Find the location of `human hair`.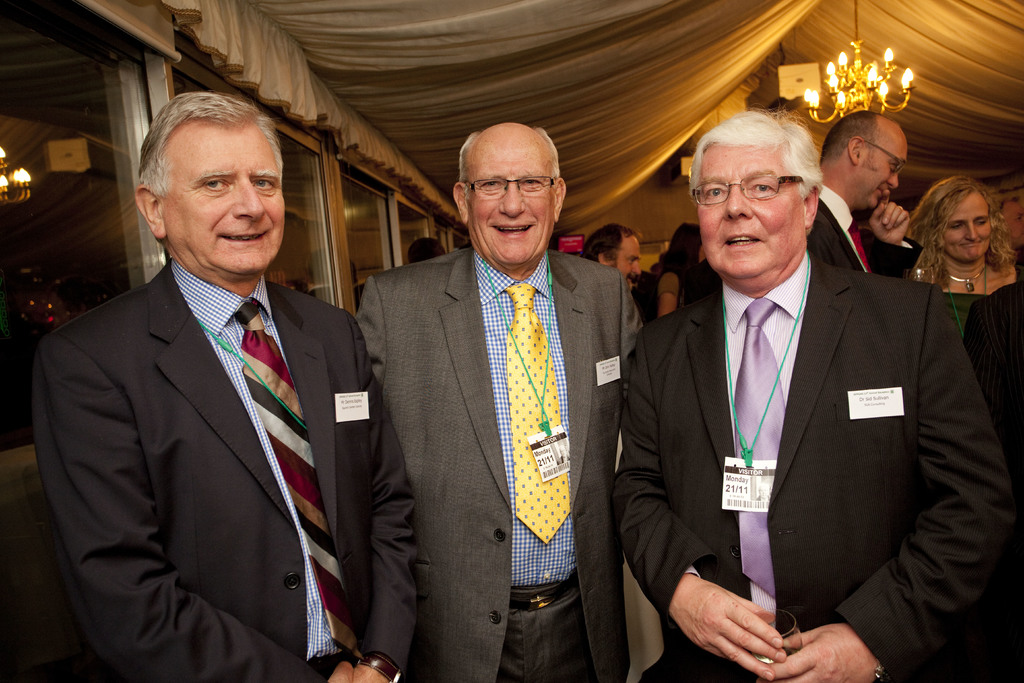
Location: 138,90,285,195.
